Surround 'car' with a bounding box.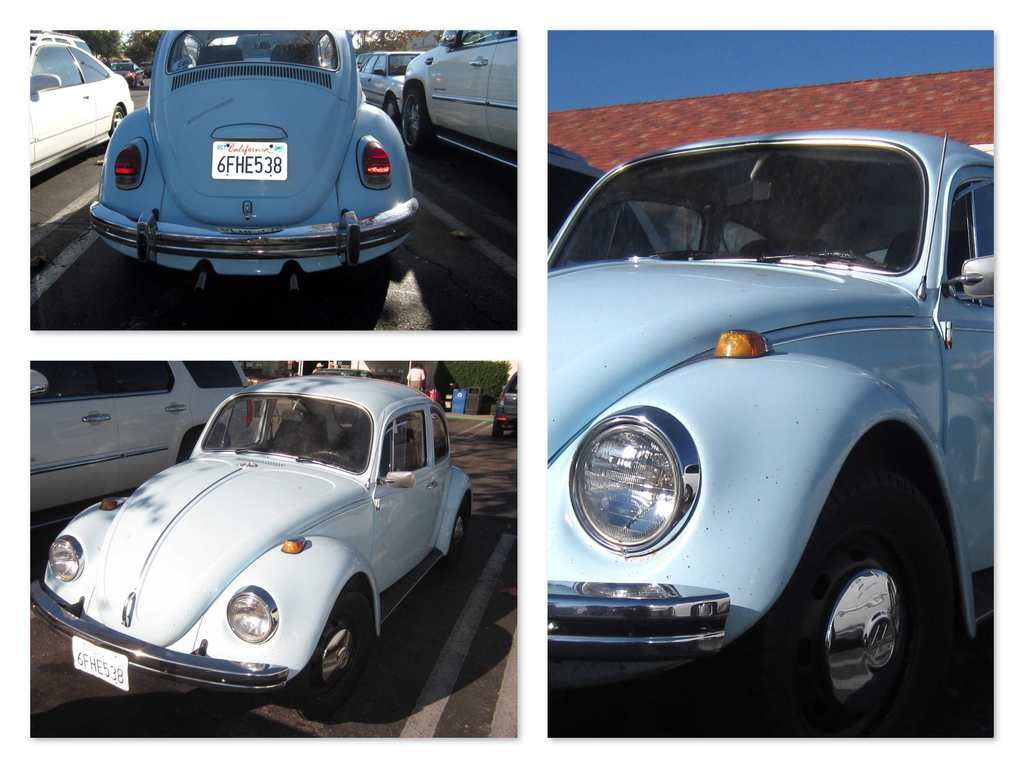
[31, 365, 467, 709].
